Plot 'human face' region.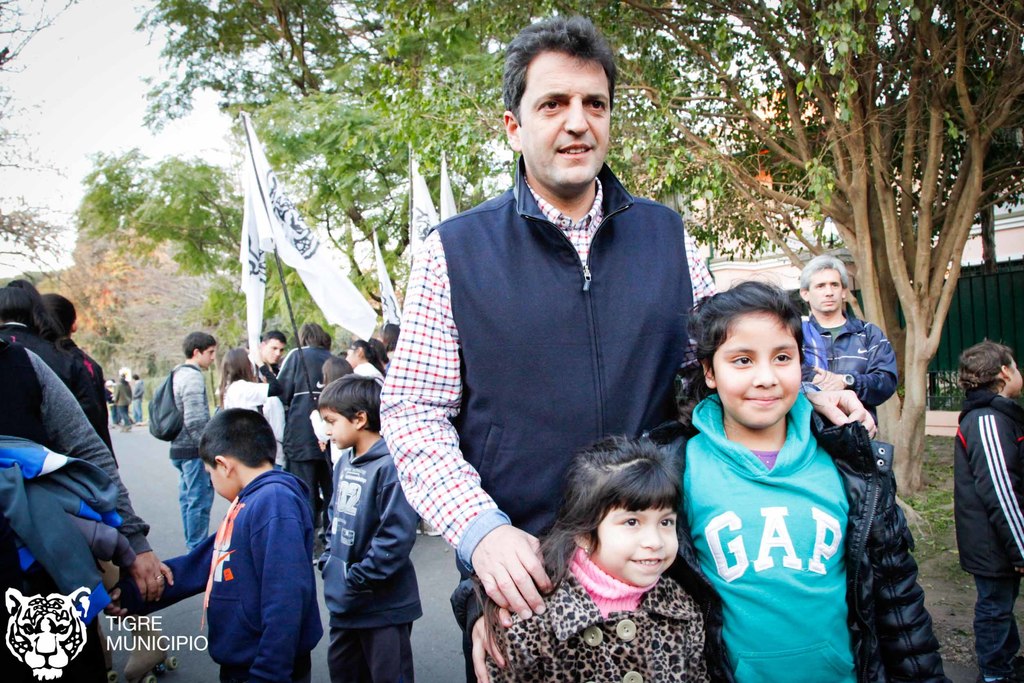
Plotted at <bbox>200, 342, 217, 369</bbox>.
